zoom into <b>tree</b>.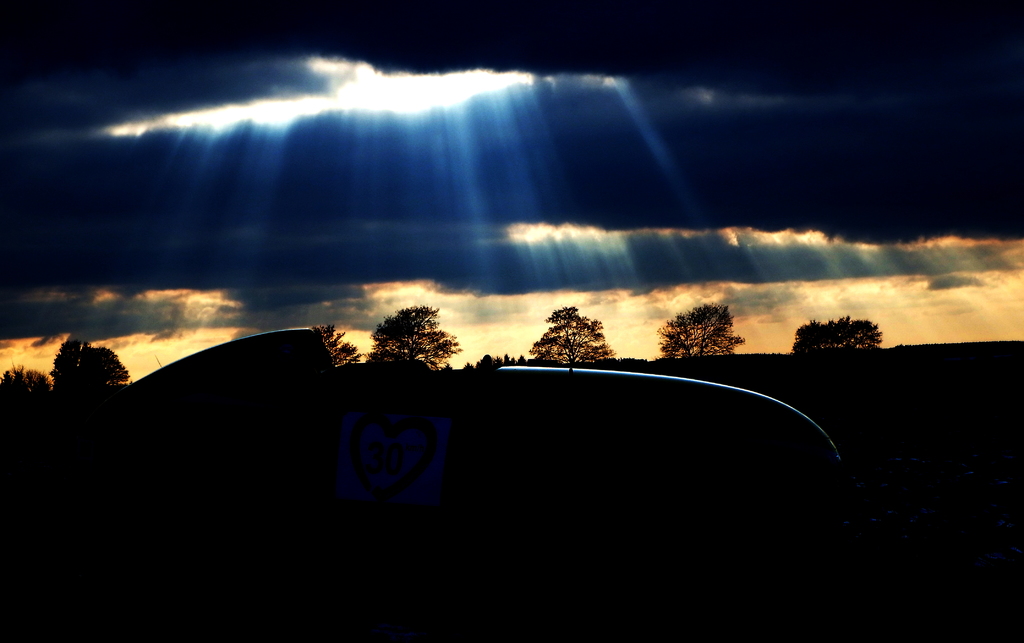
Zoom target: <box>45,327,132,394</box>.
